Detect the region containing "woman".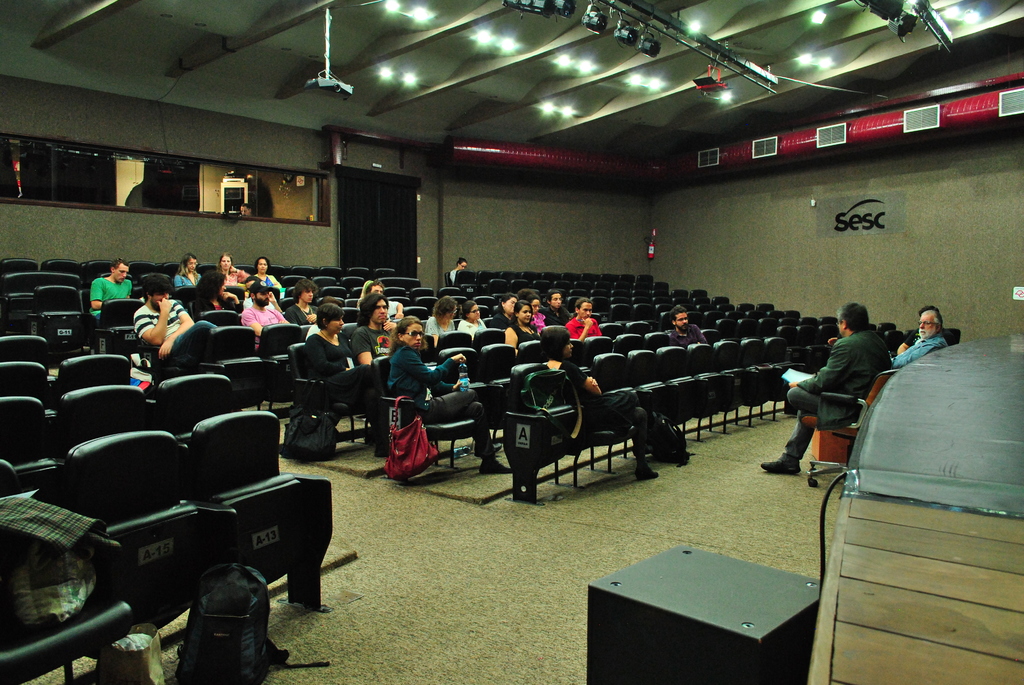
Rect(502, 303, 542, 356).
